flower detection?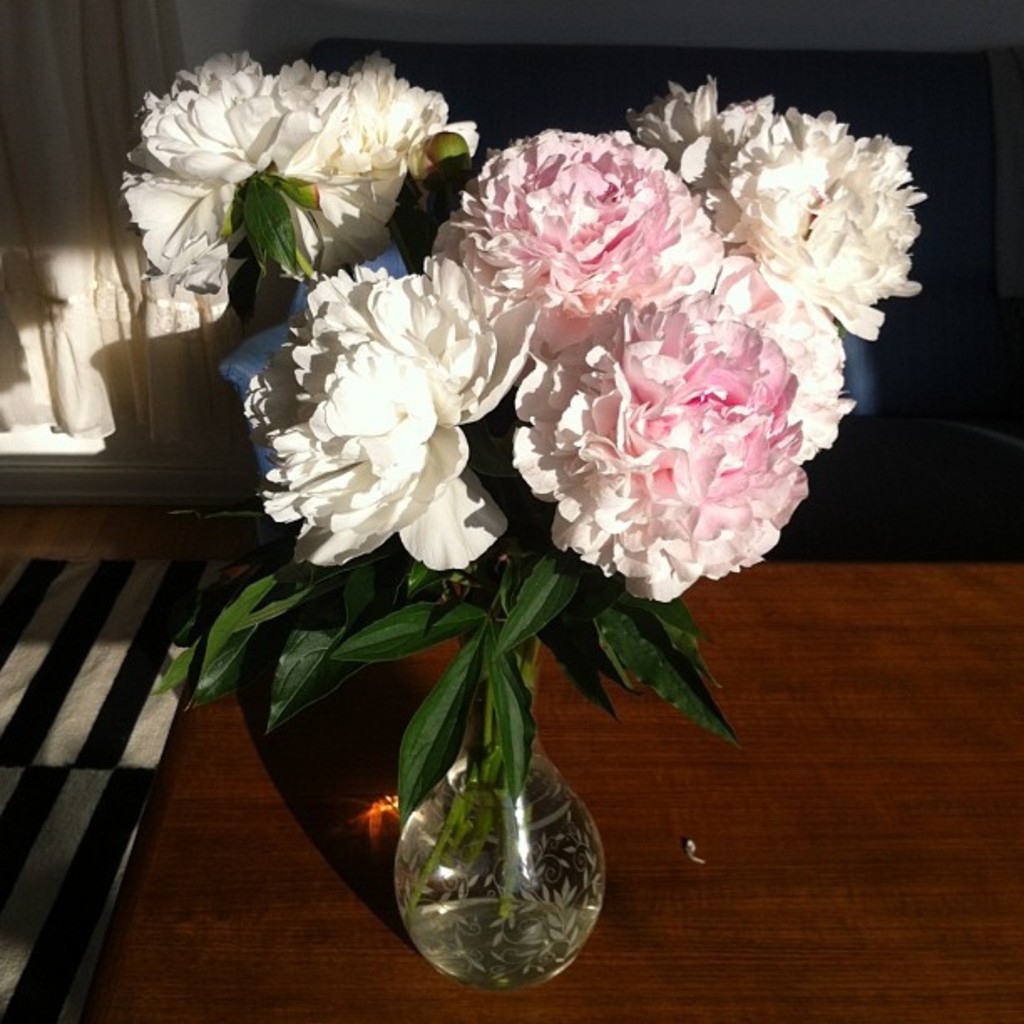
crop(244, 244, 517, 597)
